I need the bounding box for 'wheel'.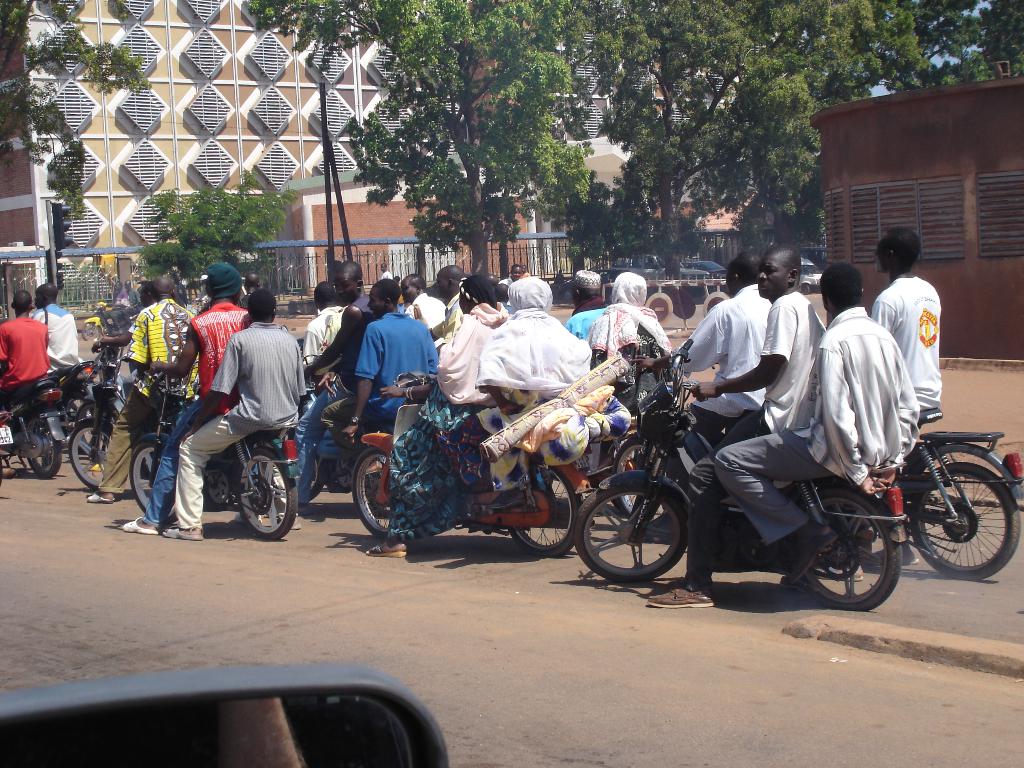
Here it is: pyautogui.locateOnScreen(787, 479, 899, 610).
